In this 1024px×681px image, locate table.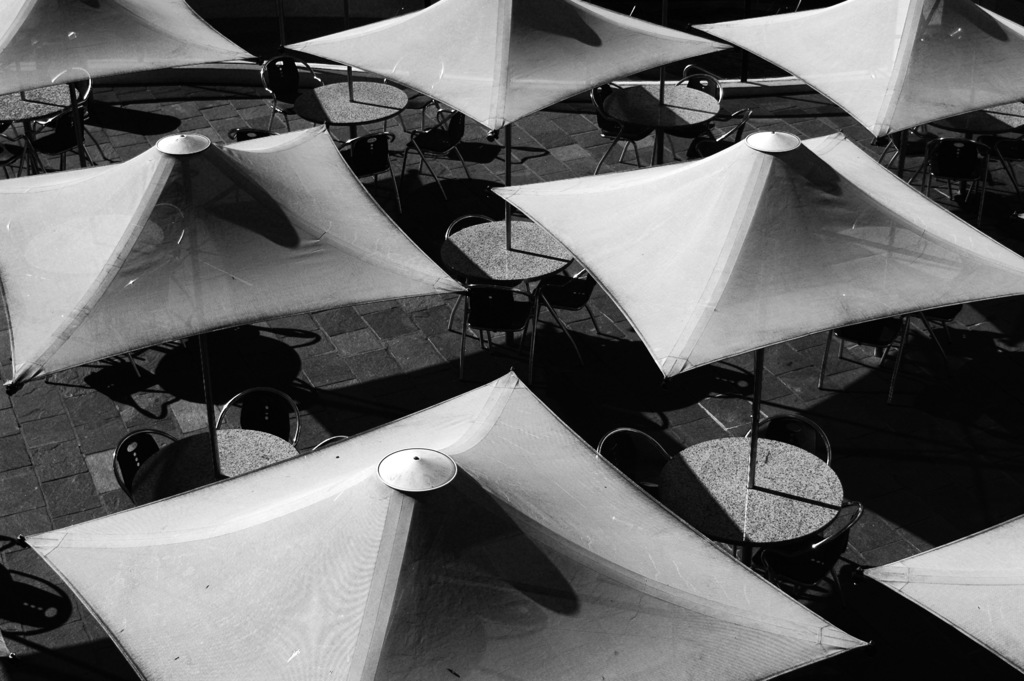
Bounding box: (668,436,848,596).
